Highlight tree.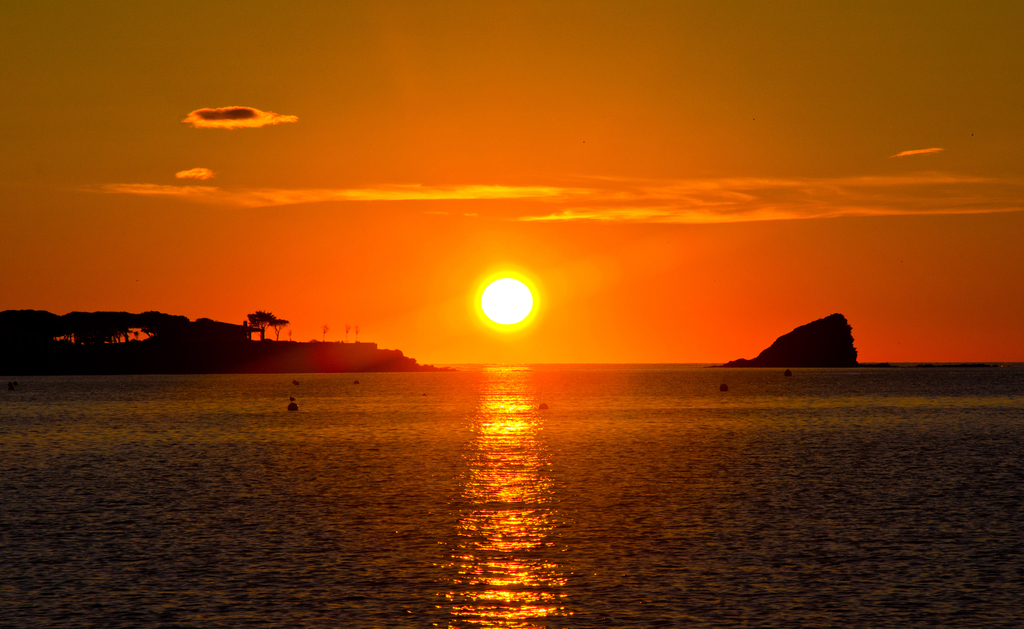
Highlighted region: l=0, t=300, r=451, b=377.
